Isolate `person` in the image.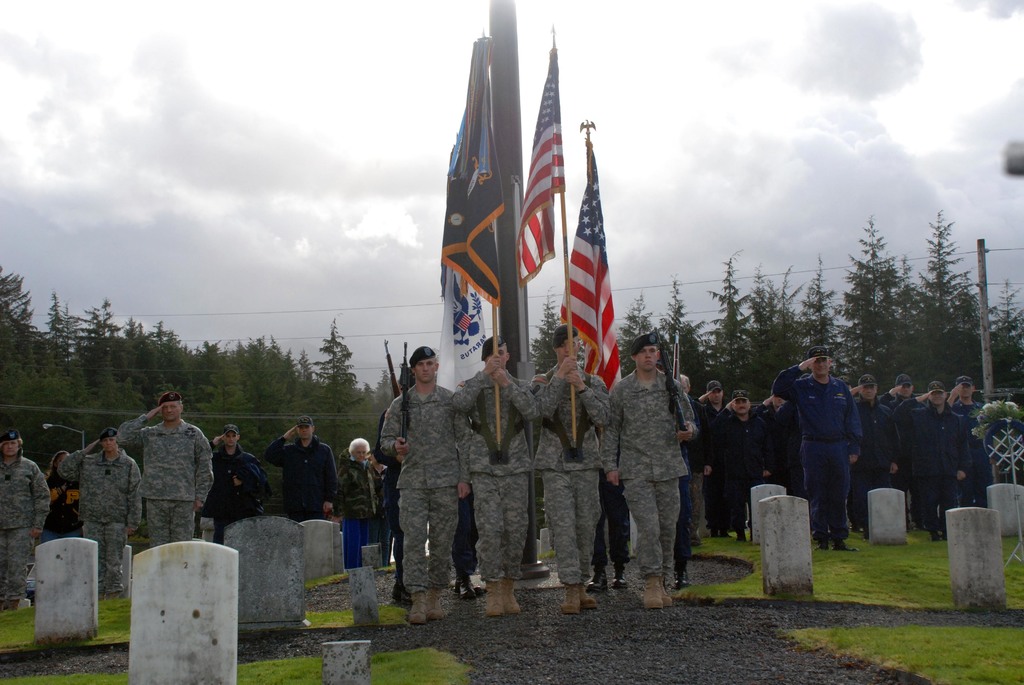
Isolated region: (446, 333, 541, 622).
